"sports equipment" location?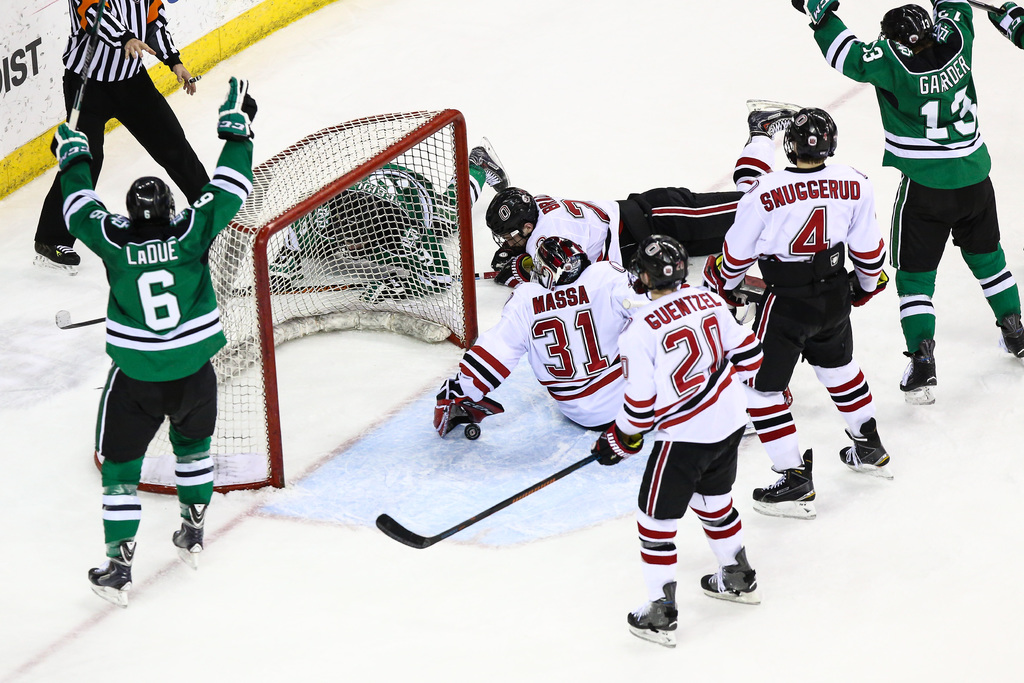
(x1=896, y1=334, x2=937, y2=402)
